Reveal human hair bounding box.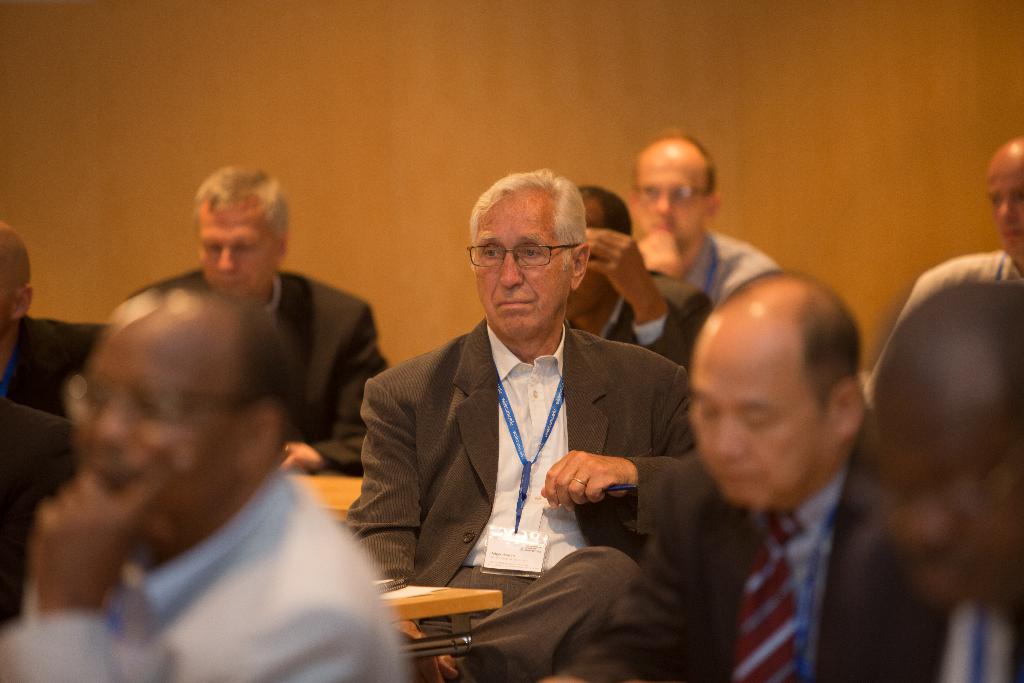
Revealed: <region>189, 158, 294, 252</region>.
